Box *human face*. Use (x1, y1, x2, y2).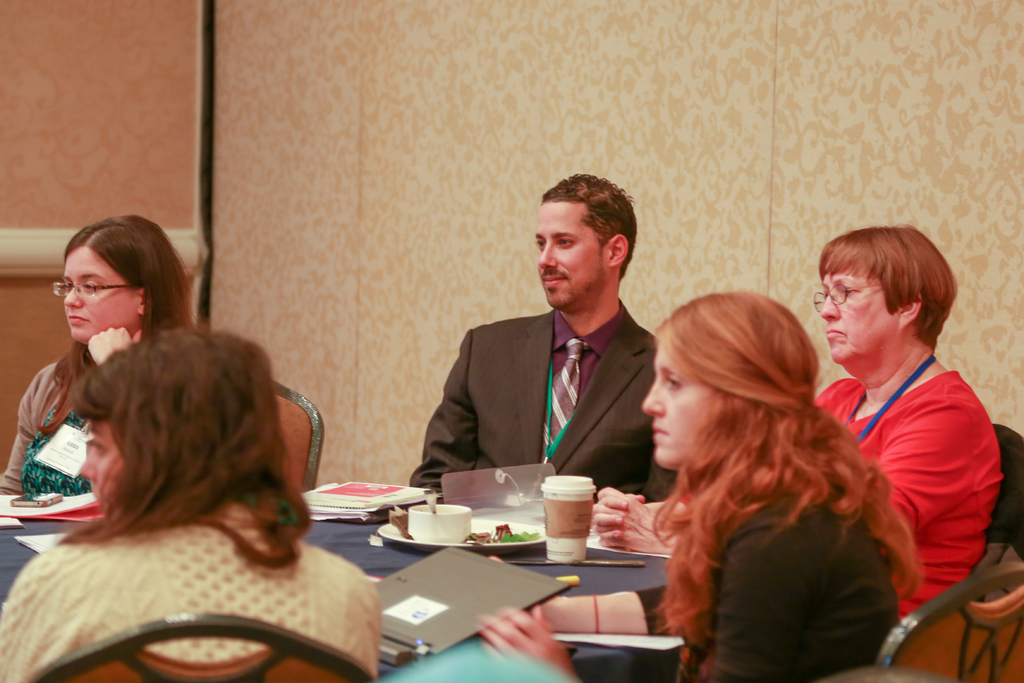
(536, 199, 607, 304).
